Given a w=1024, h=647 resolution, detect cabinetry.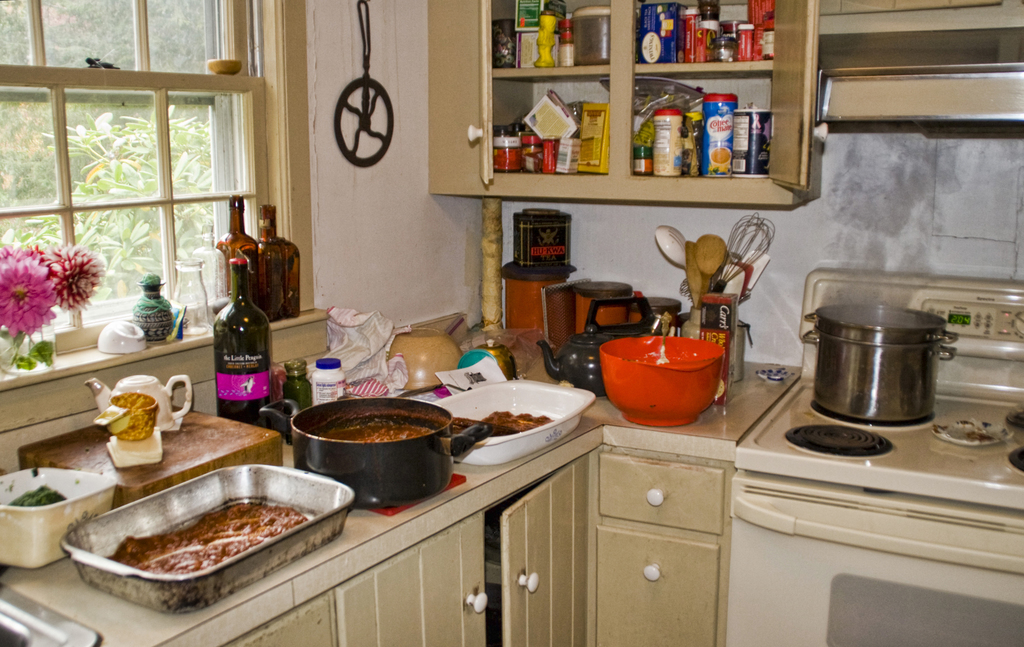
[426,0,827,219].
